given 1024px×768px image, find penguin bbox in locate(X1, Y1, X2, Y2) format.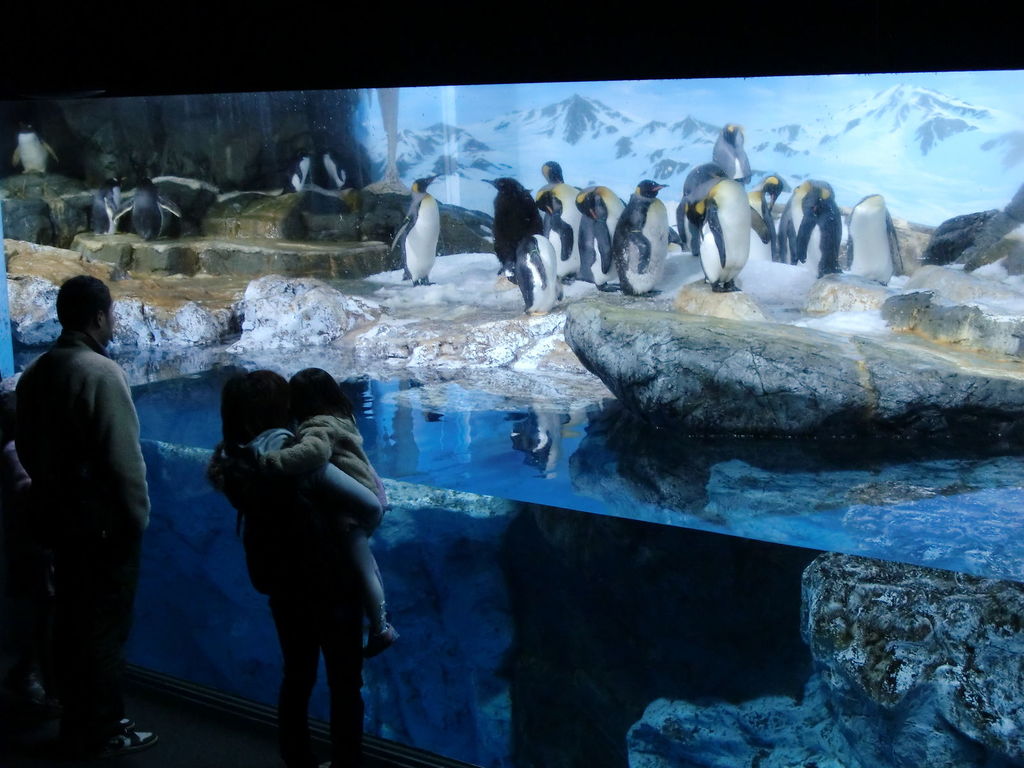
locate(316, 145, 349, 191).
